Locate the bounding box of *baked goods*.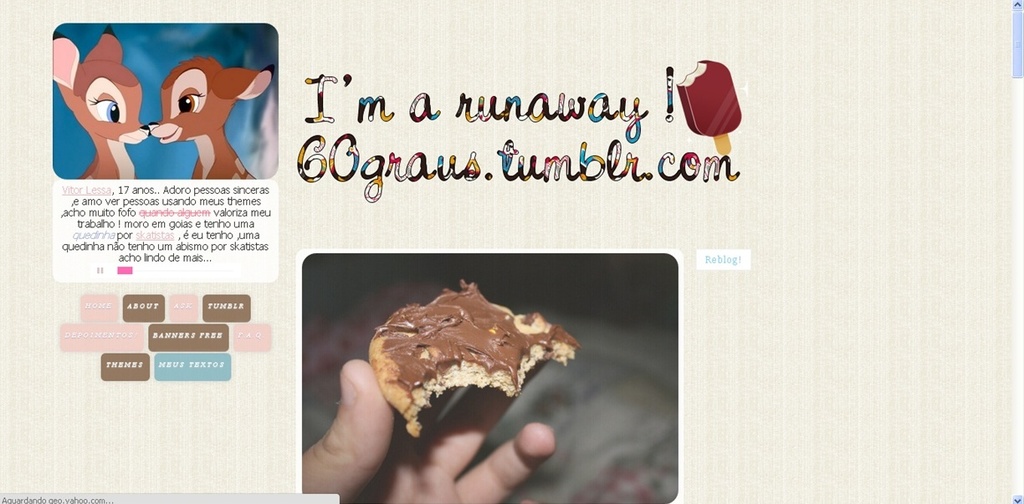
Bounding box: 356 293 556 427.
